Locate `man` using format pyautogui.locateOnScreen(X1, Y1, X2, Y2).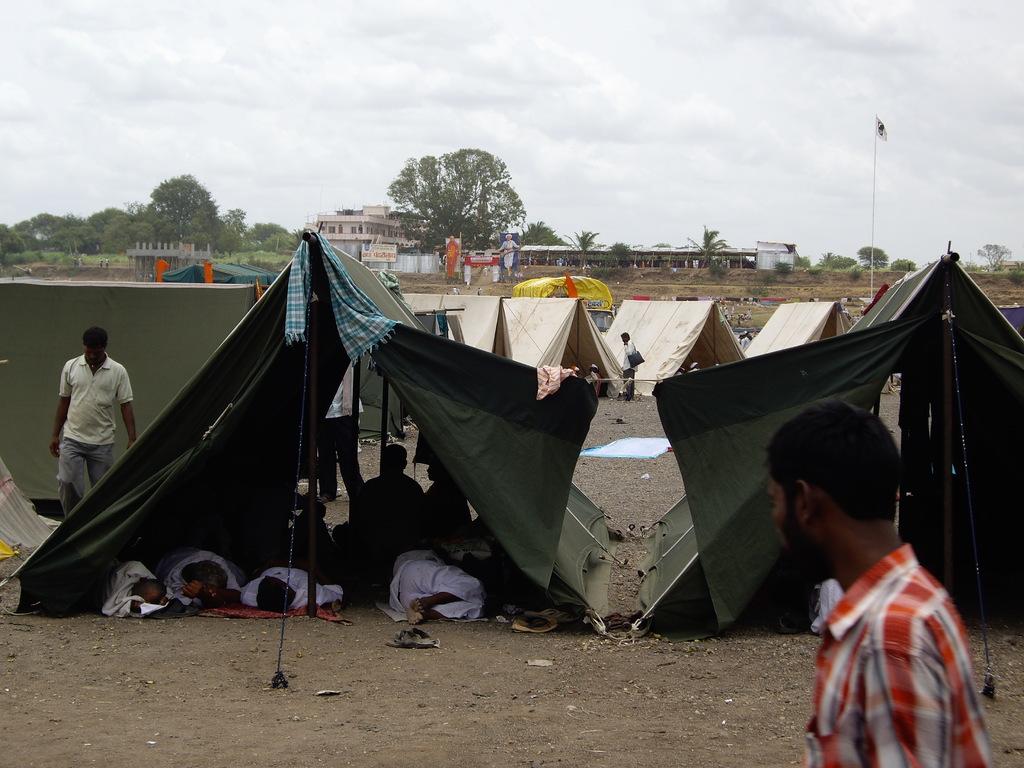
pyautogui.locateOnScreen(755, 409, 991, 758).
